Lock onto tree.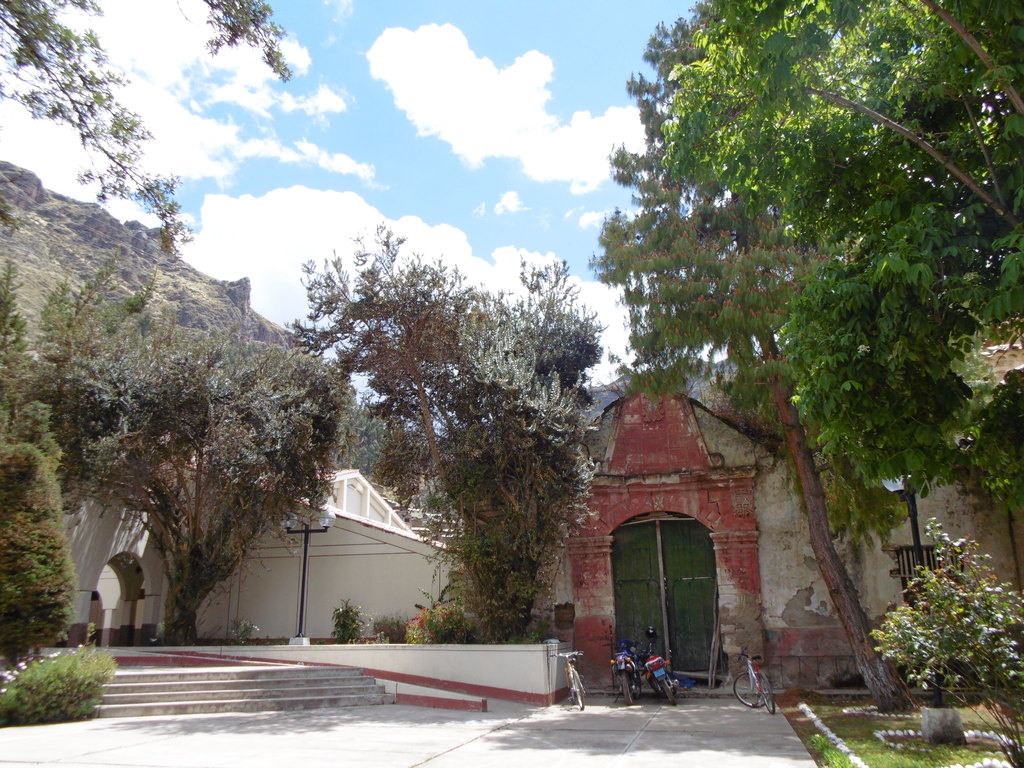
Locked: region(293, 257, 610, 648).
